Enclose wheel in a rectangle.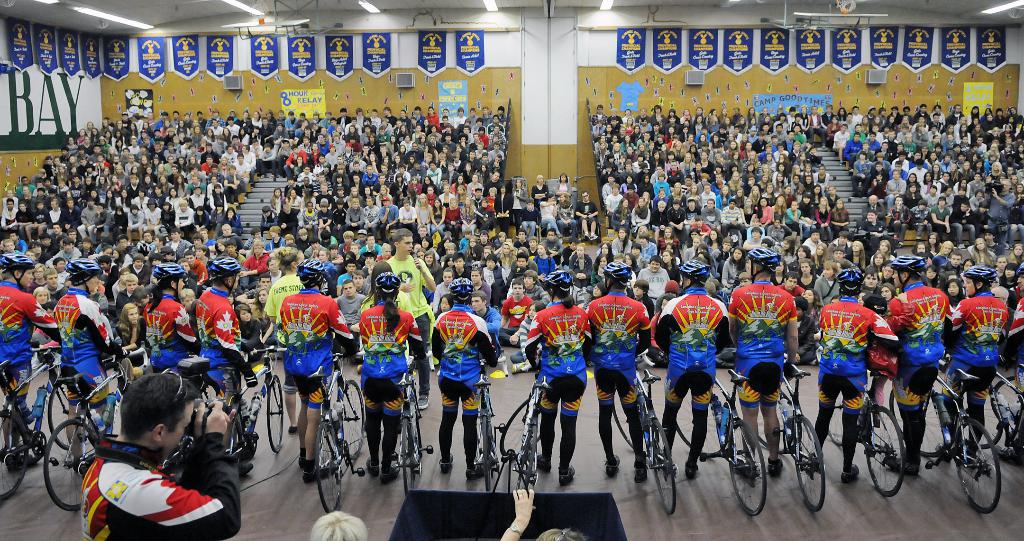
x1=314 y1=425 x2=355 y2=521.
